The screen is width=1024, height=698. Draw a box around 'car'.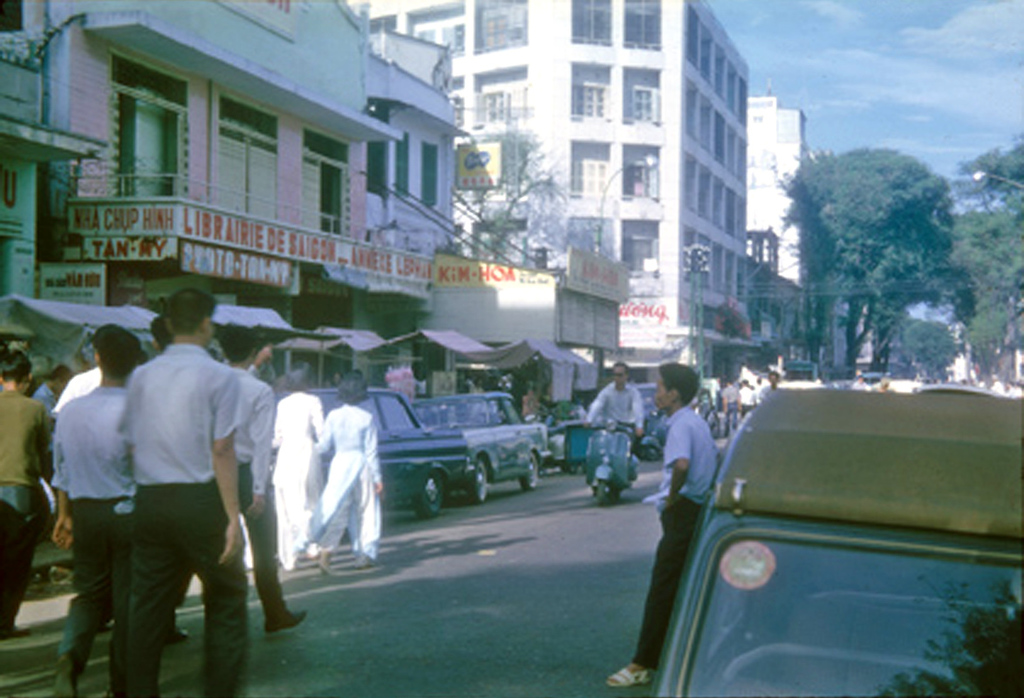
pyautogui.locateOnScreen(626, 375, 1004, 697).
